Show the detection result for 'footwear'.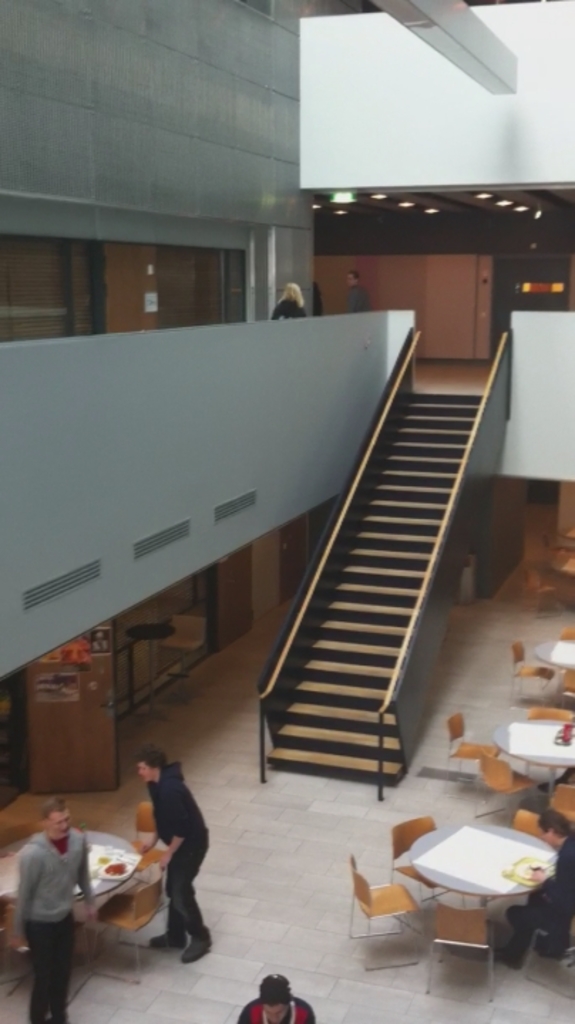
crop(495, 950, 522, 970).
